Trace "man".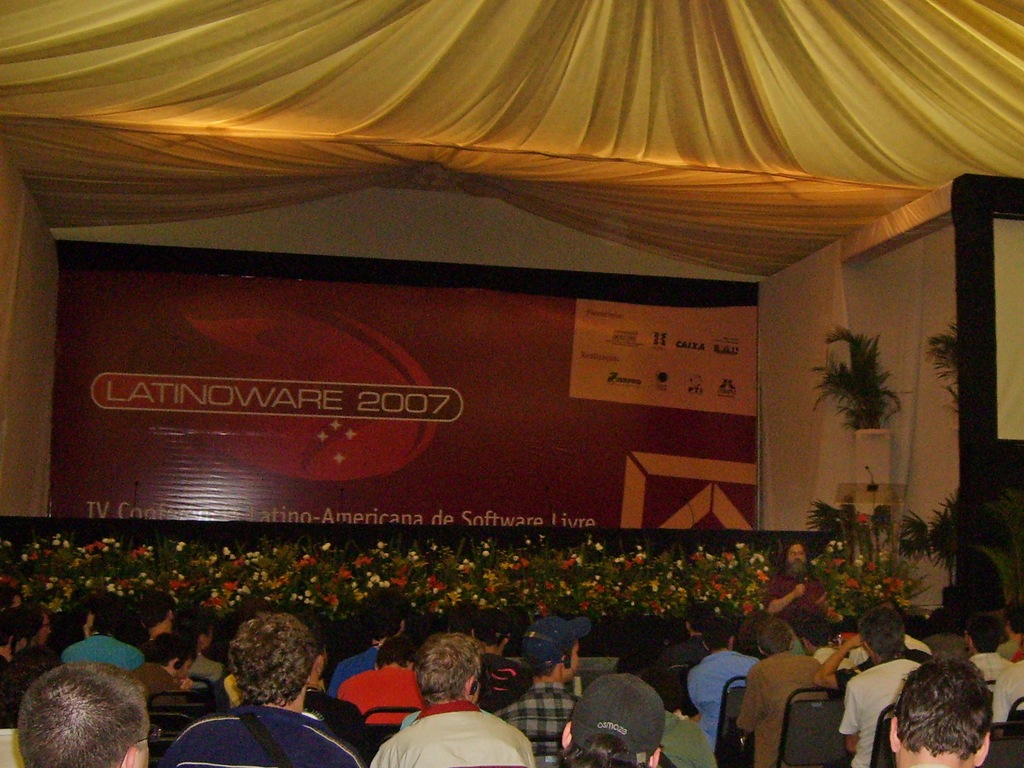
Traced to (887, 647, 995, 767).
